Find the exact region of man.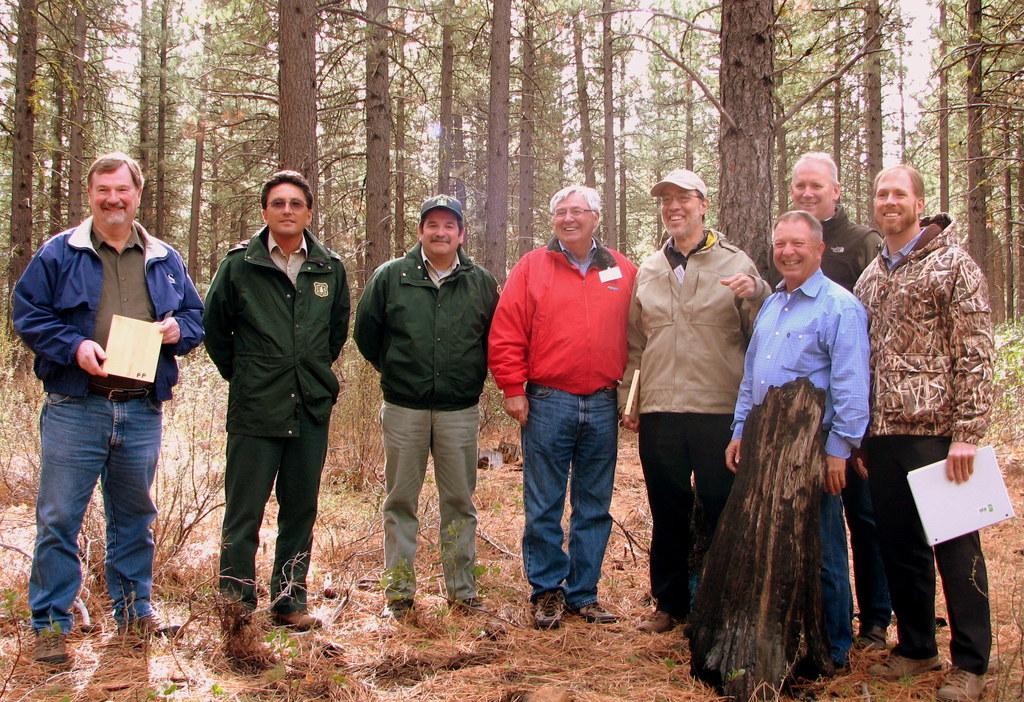
Exact region: rect(724, 205, 869, 675).
